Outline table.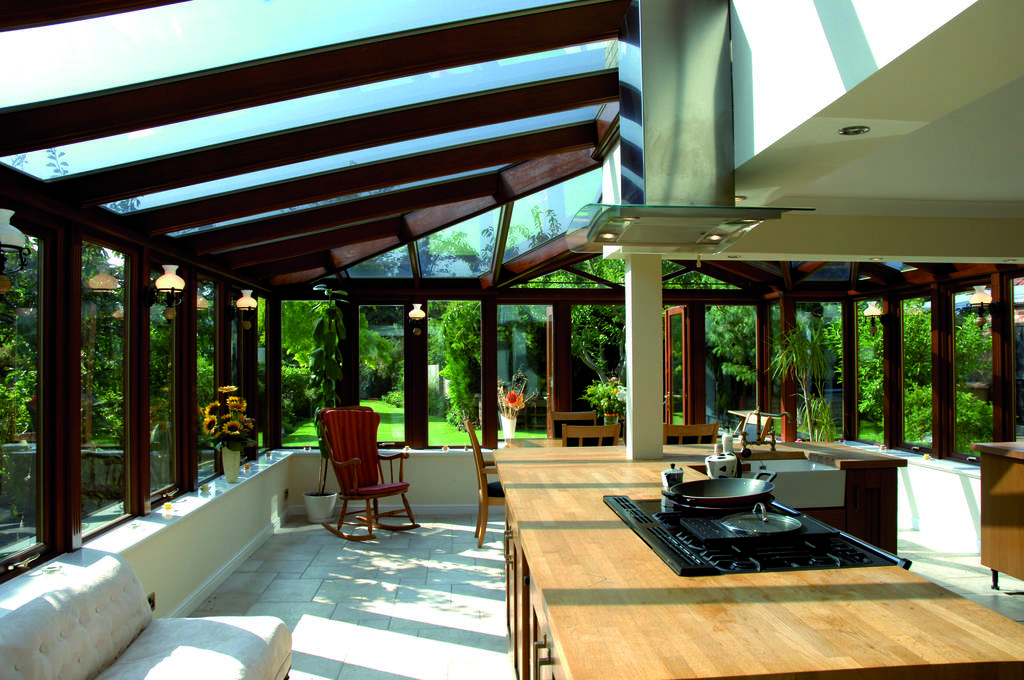
Outline: bbox(492, 443, 1023, 679).
